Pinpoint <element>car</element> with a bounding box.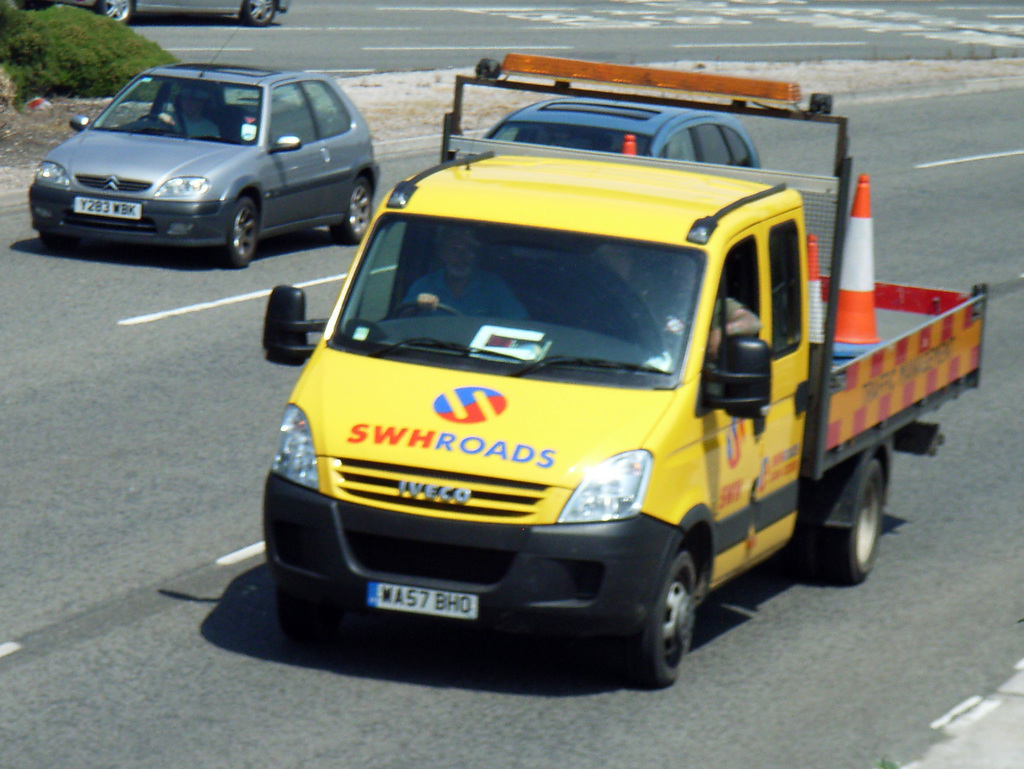
bbox(39, 0, 300, 28).
